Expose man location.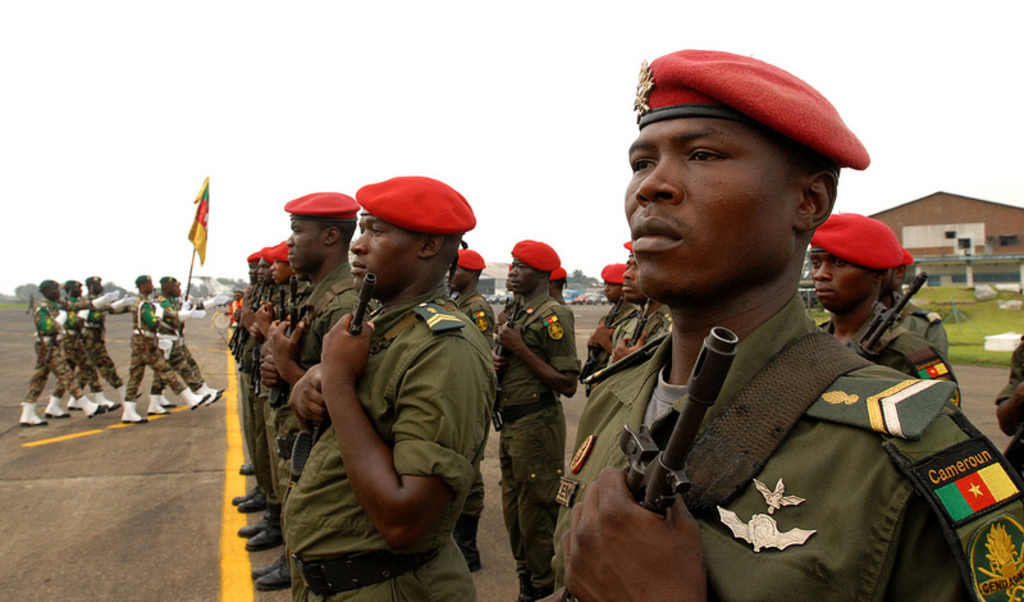
Exposed at <region>886, 261, 947, 352</region>.
